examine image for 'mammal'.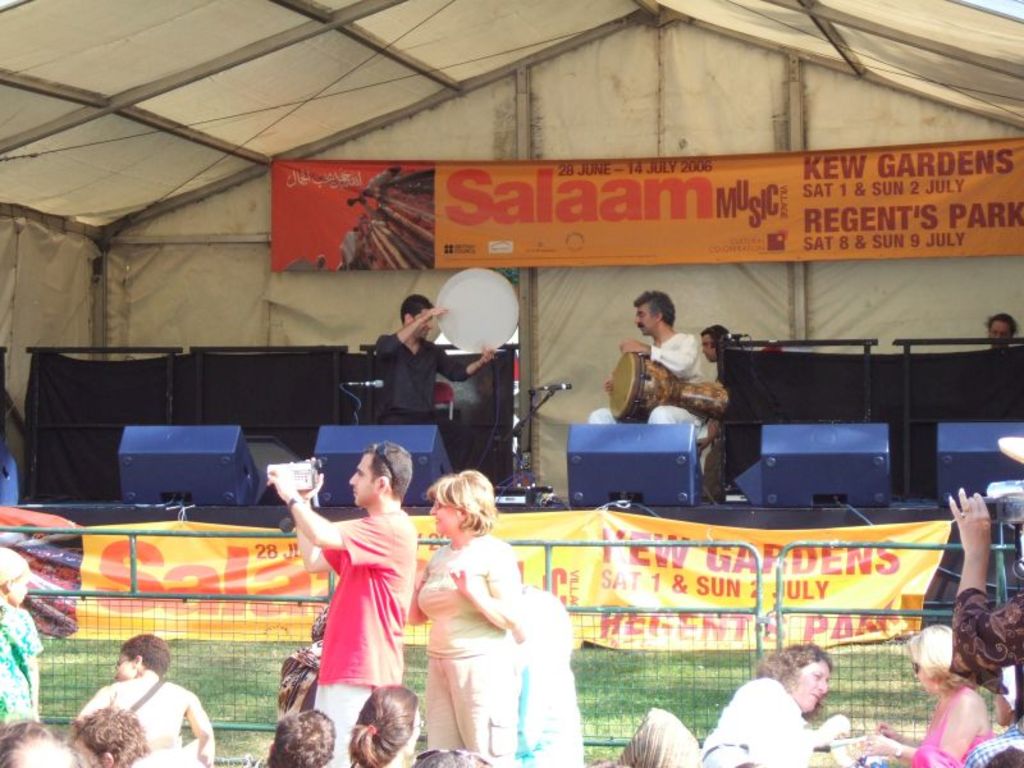
Examination result: bbox=(0, 540, 37, 718).
